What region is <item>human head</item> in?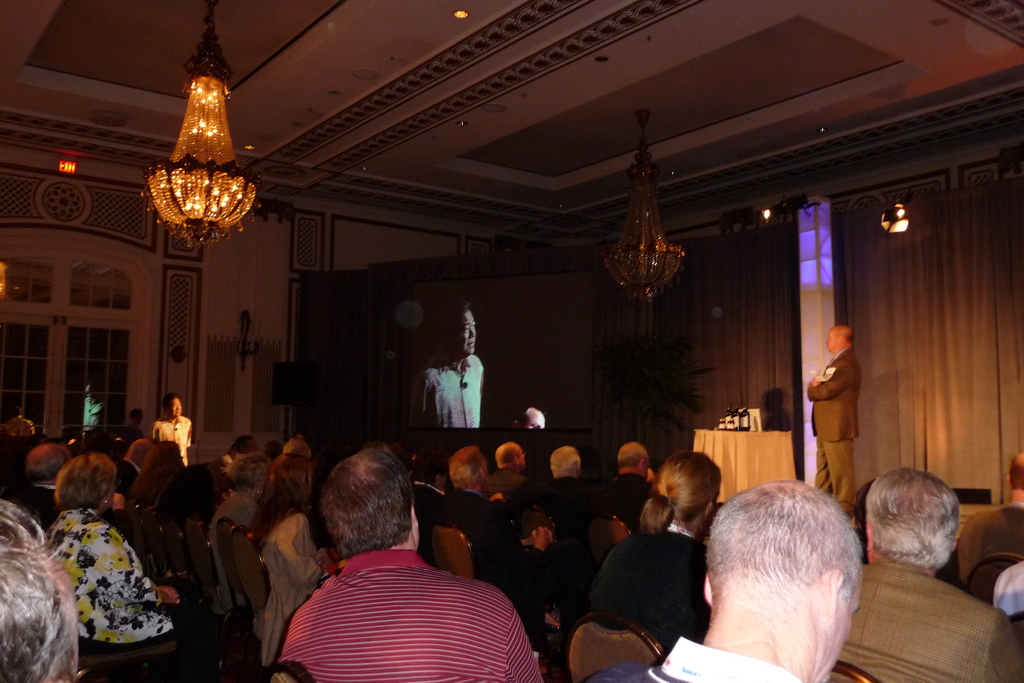
447:444:488:489.
